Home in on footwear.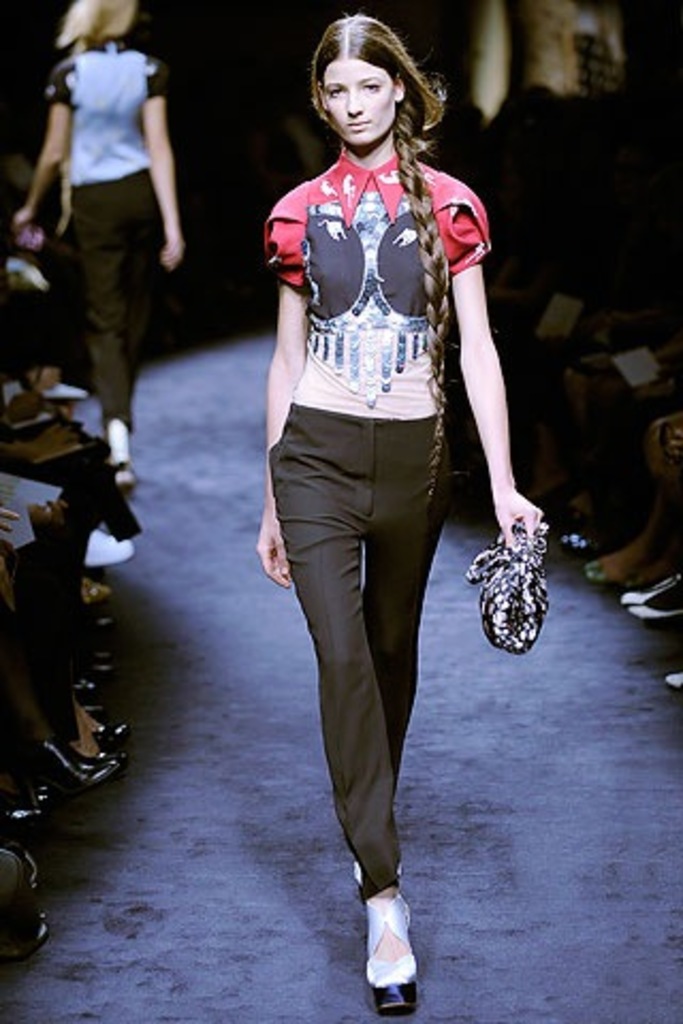
Homed in at rect(81, 531, 134, 570).
